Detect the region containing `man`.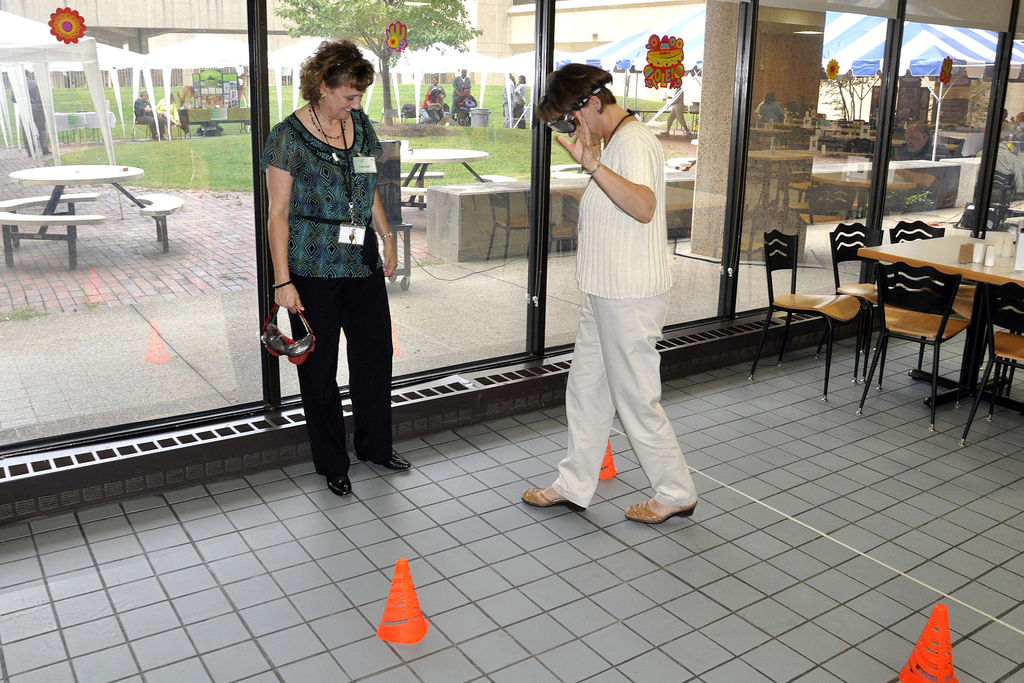
box=[789, 92, 813, 123].
